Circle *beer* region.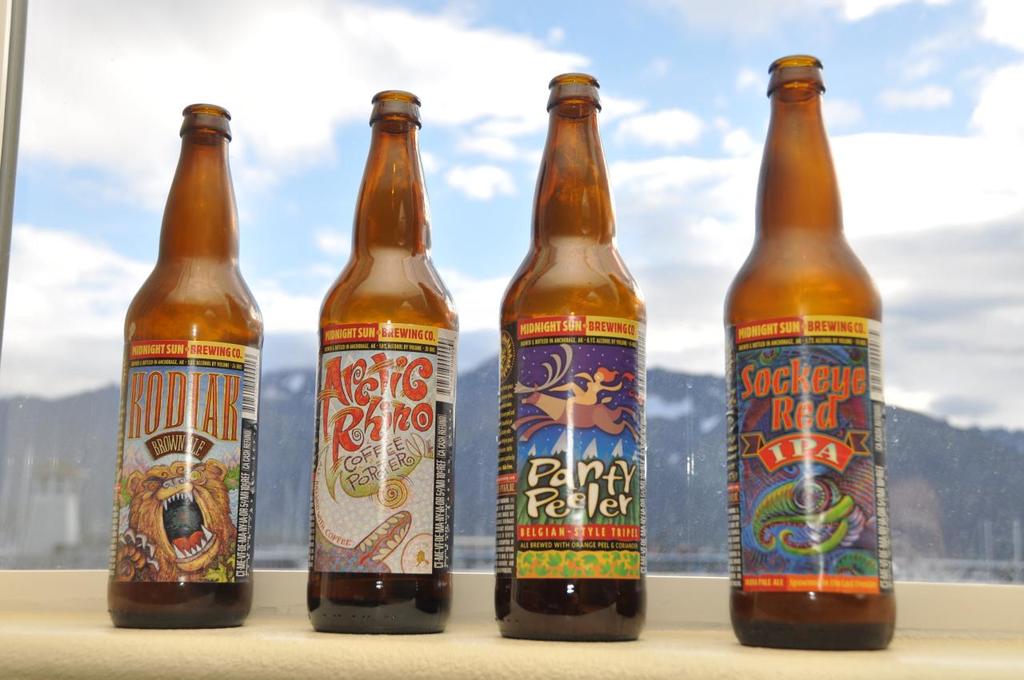
Region: [left=312, top=89, right=452, bottom=635].
